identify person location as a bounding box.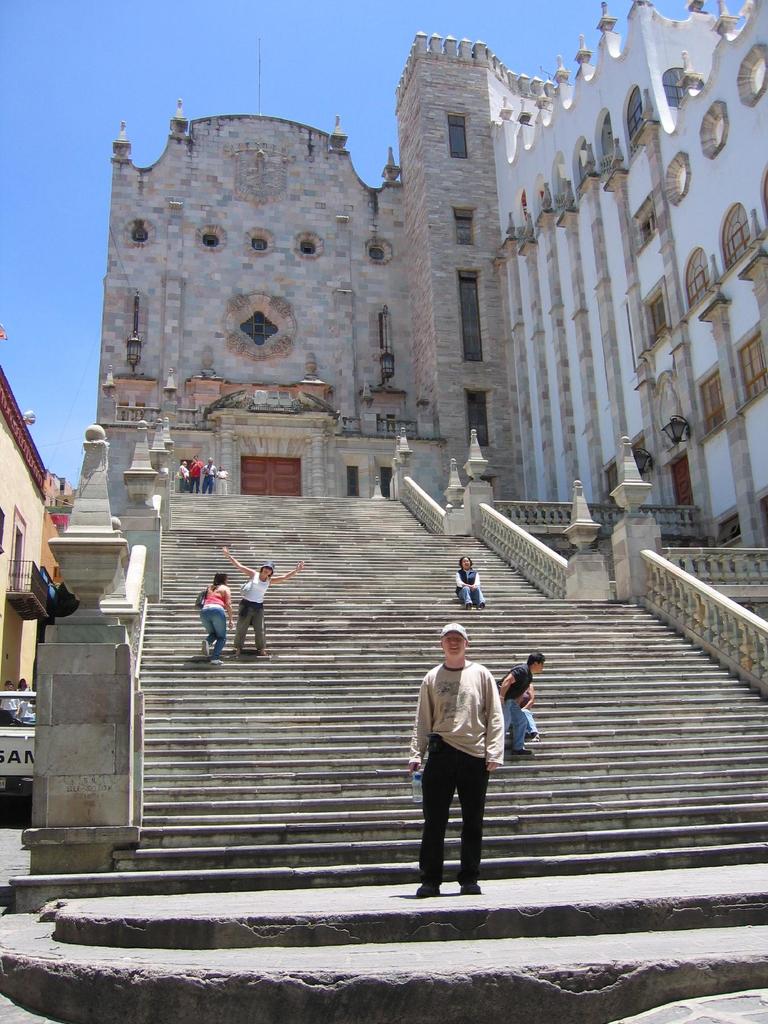
[x1=497, y1=650, x2=543, y2=760].
